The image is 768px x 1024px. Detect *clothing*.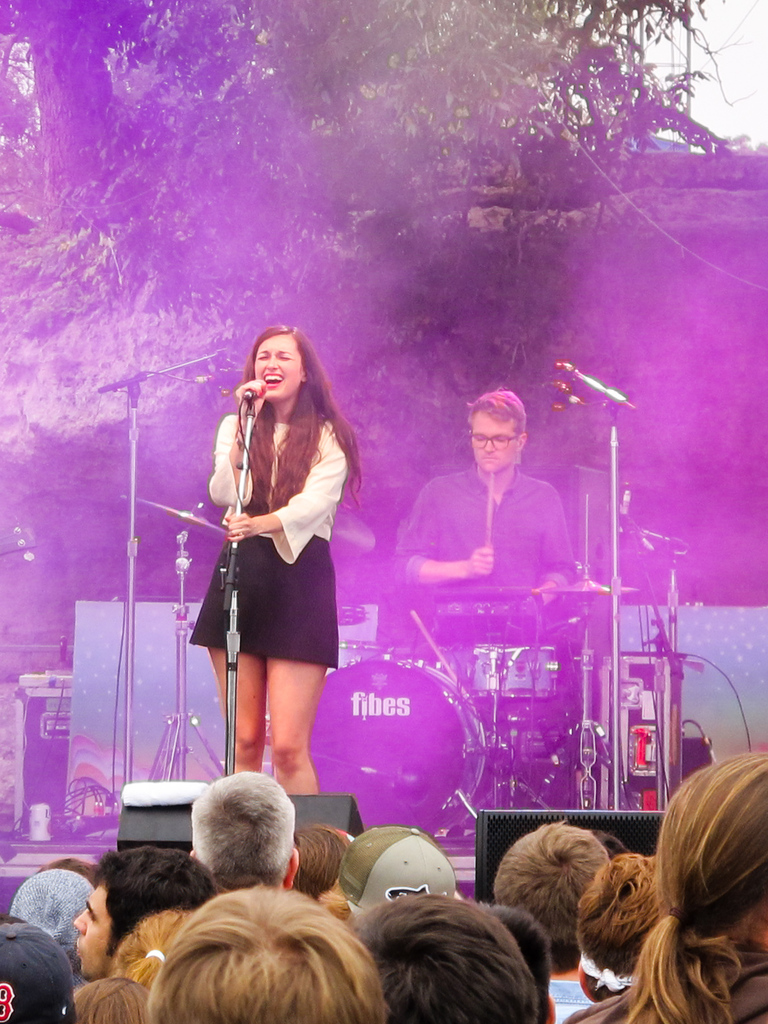
Detection: (549, 980, 594, 1019).
